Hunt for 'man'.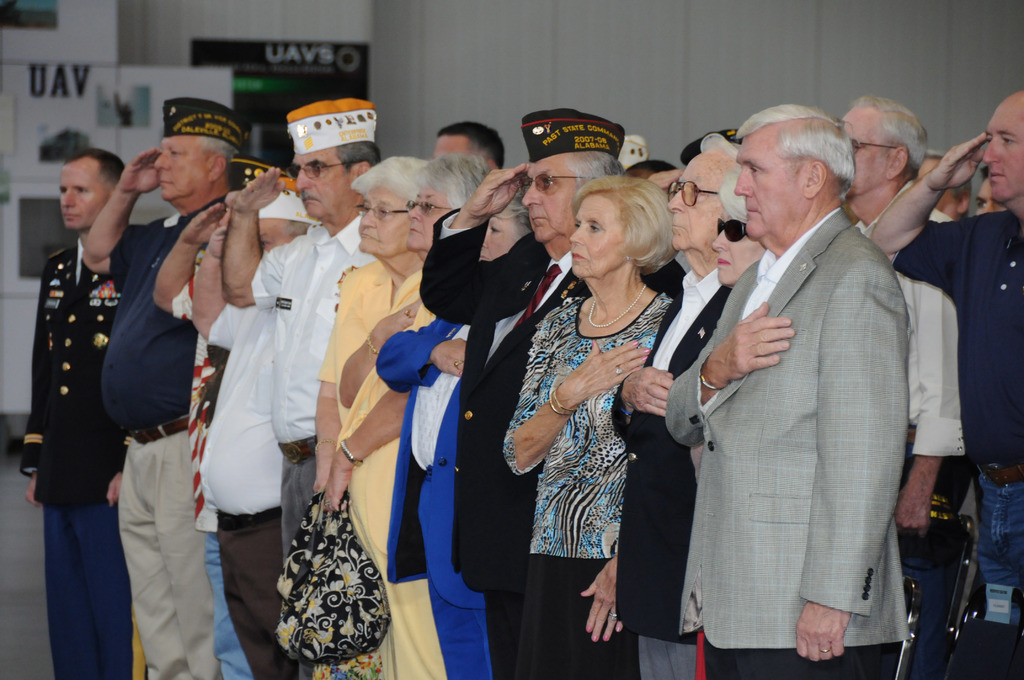
Hunted down at box=[80, 97, 264, 679].
